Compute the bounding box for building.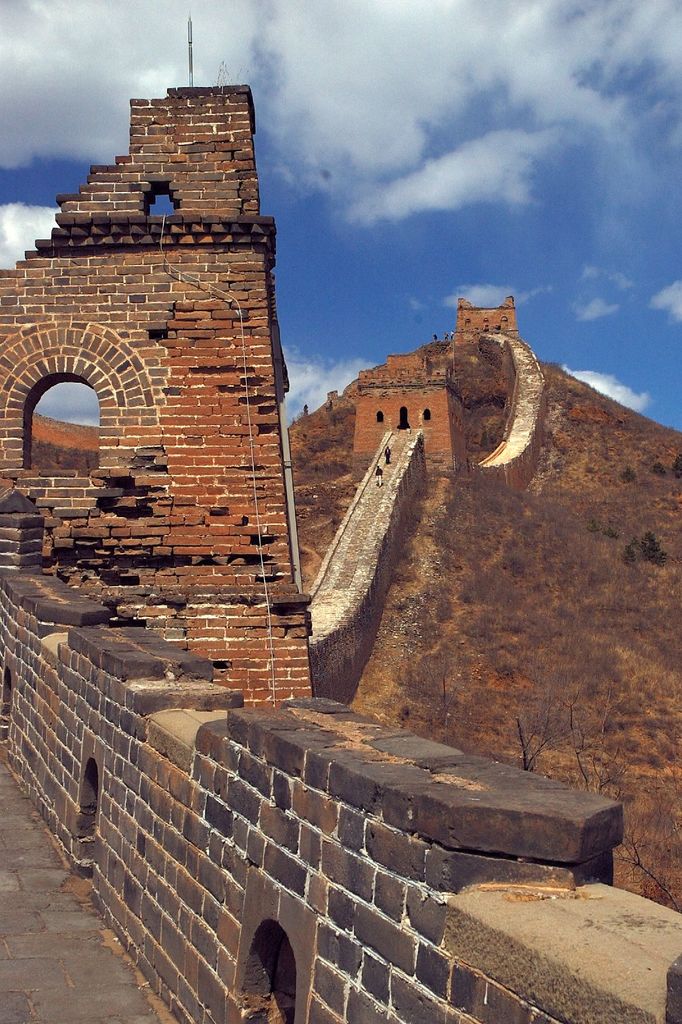
detection(356, 349, 475, 476).
